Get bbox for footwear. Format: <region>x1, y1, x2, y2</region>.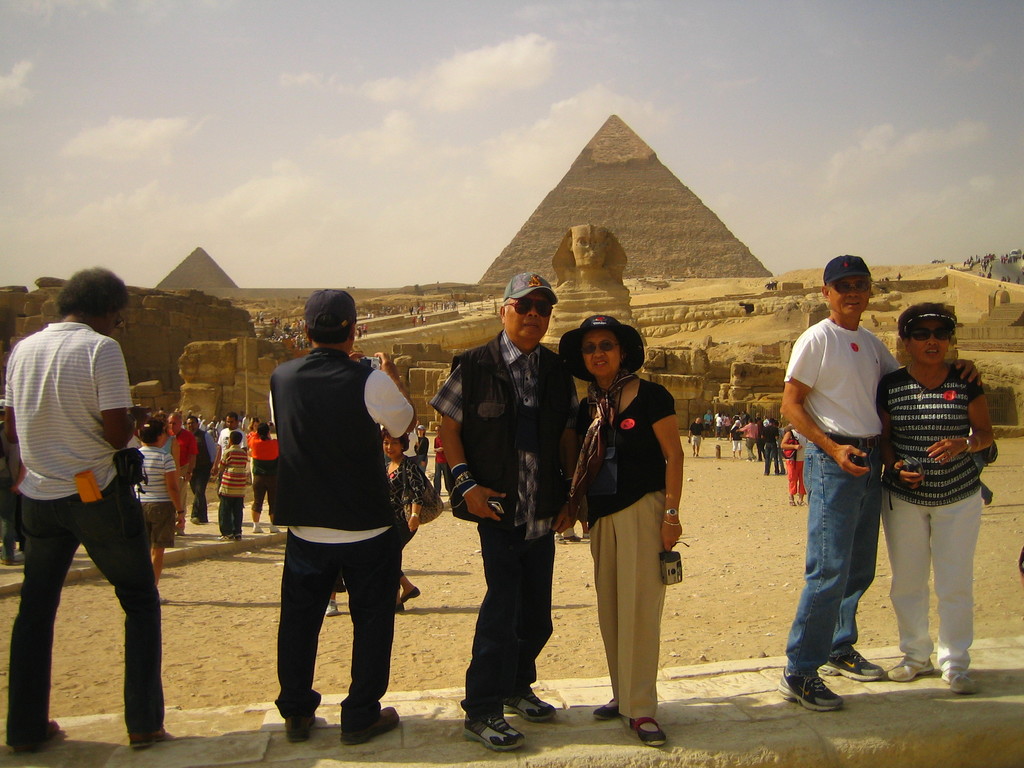
<region>338, 707, 403, 744</region>.
